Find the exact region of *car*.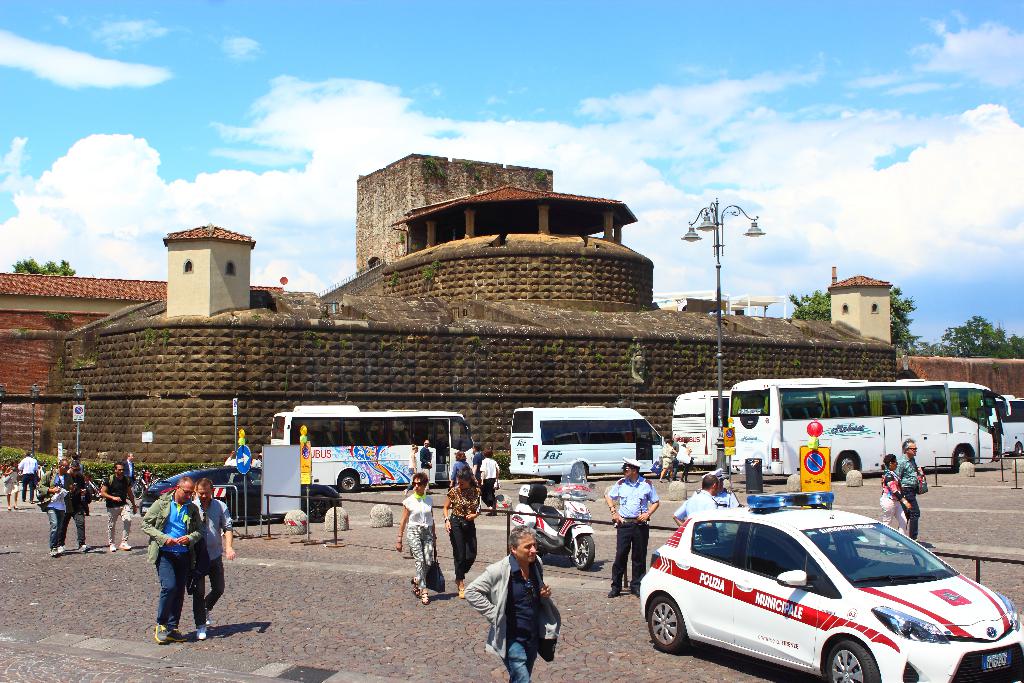
Exact region: locate(637, 482, 1023, 682).
